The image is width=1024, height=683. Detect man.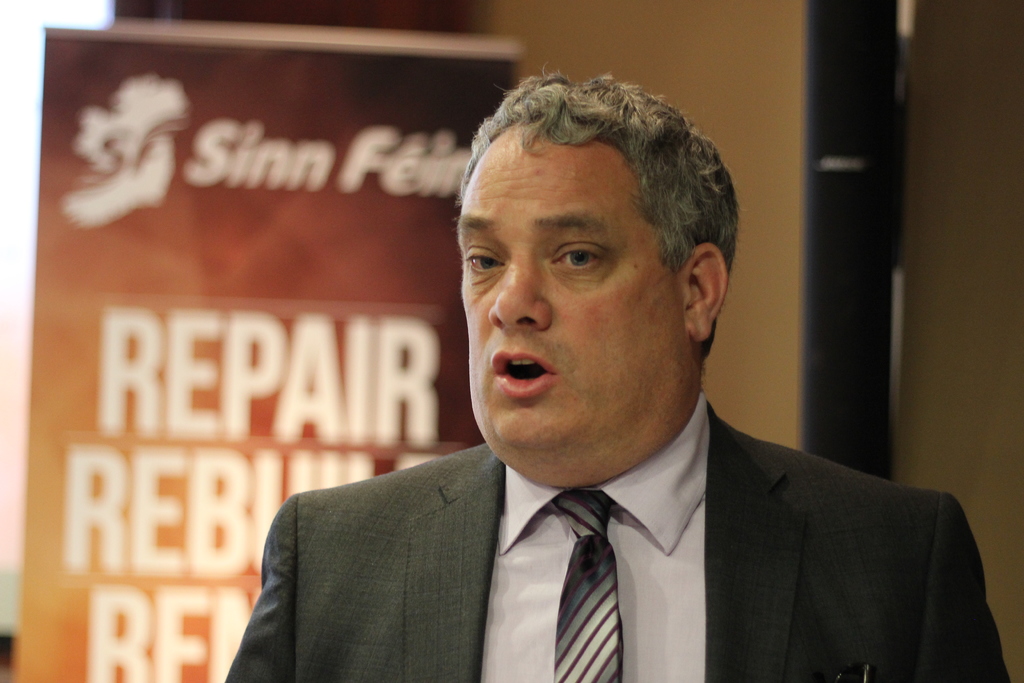
Detection: pyautogui.locateOnScreen(183, 111, 1002, 648).
